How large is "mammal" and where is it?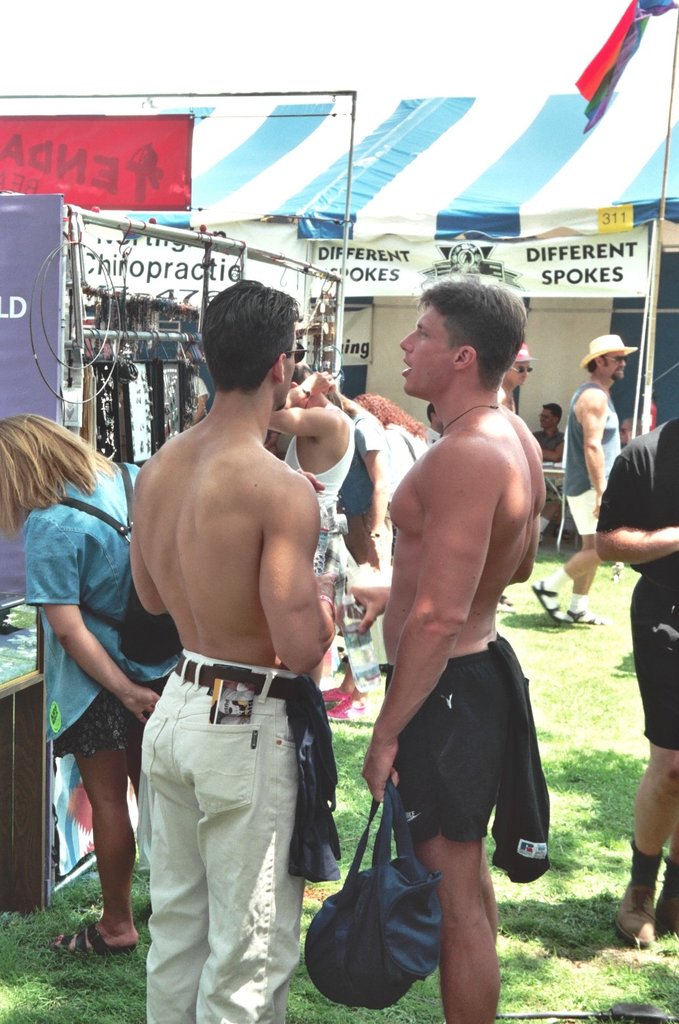
Bounding box: [x1=530, y1=332, x2=638, y2=622].
